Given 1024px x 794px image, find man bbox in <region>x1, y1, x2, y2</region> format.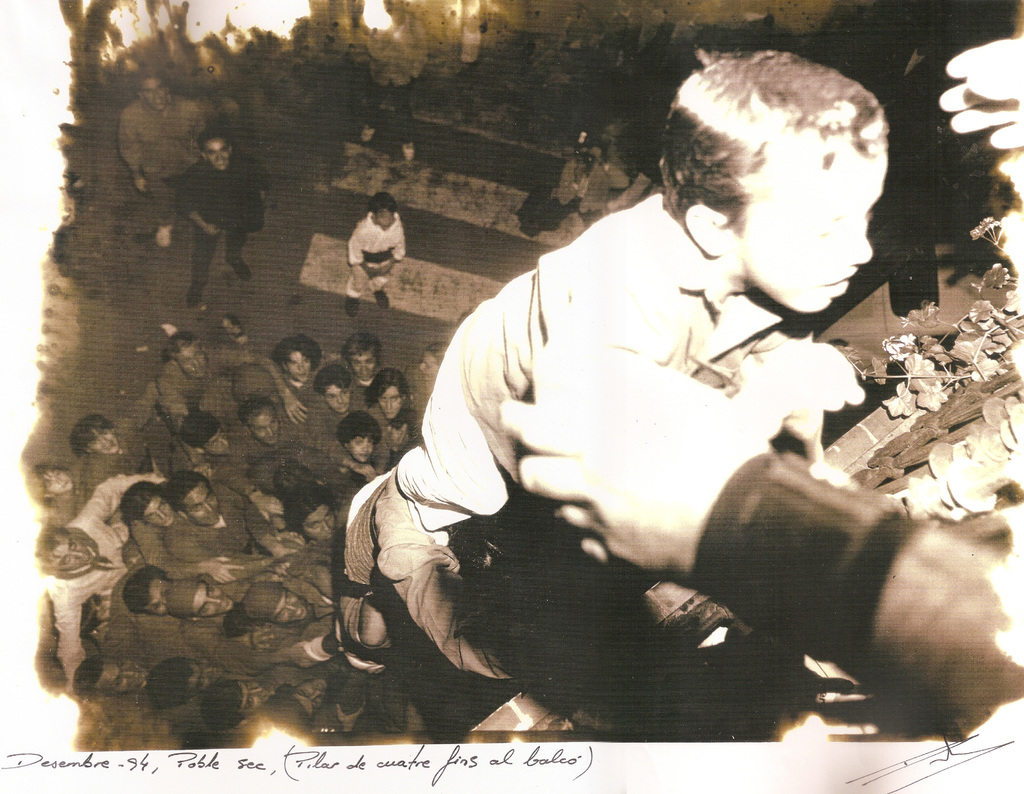
<region>60, 400, 150, 481</region>.
